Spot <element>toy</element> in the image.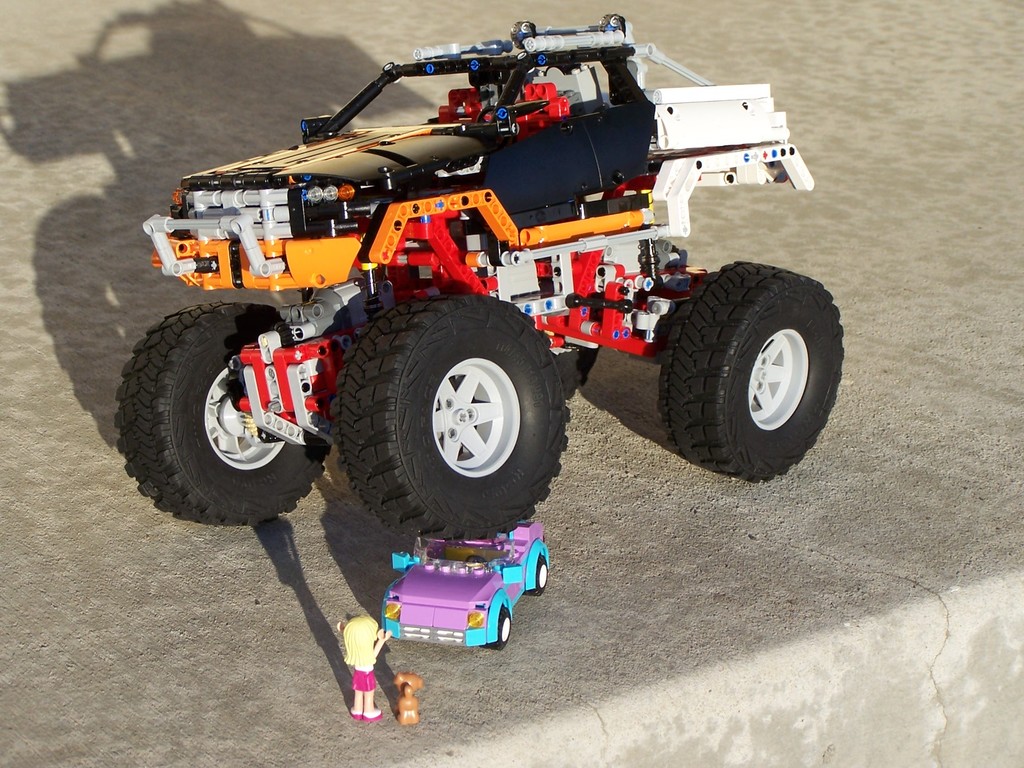
<element>toy</element> found at locate(333, 613, 395, 723).
